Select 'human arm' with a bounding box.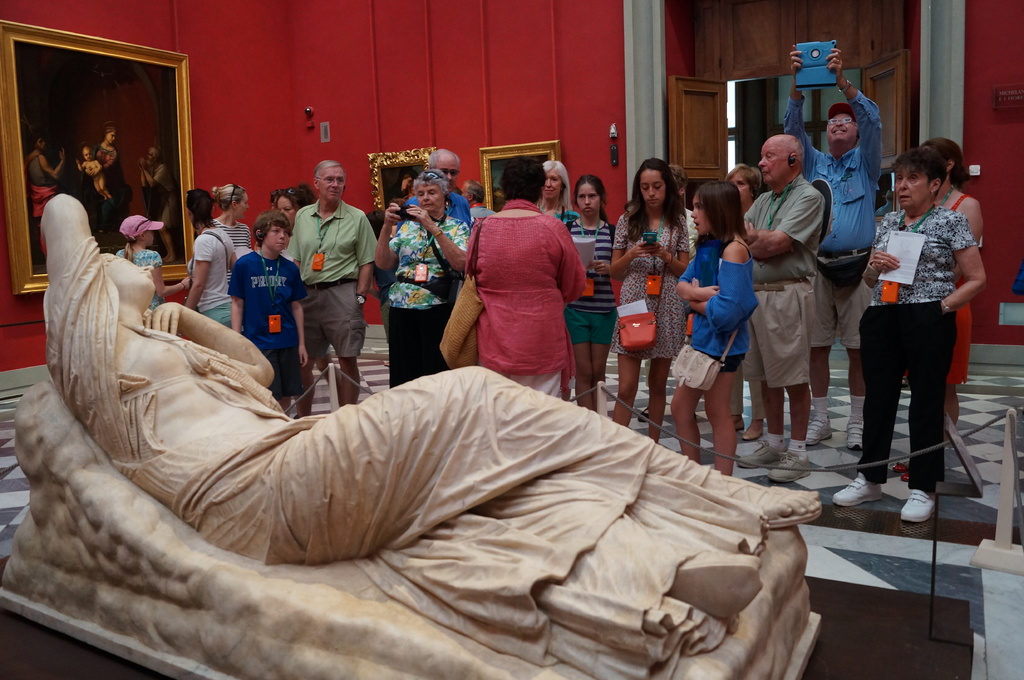
(407, 198, 467, 273).
